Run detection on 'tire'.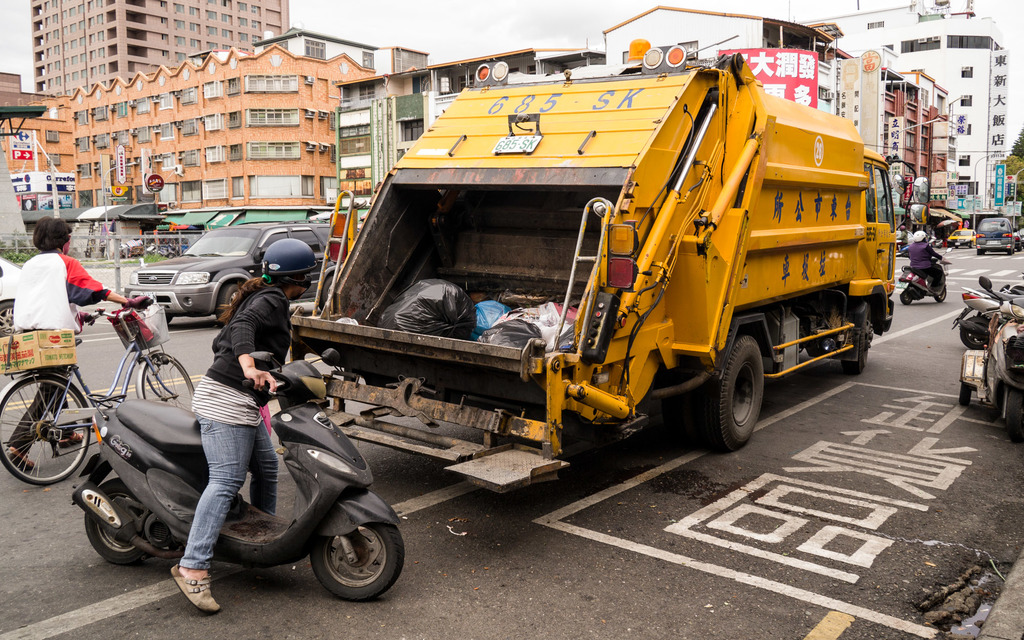
Result: BBox(142, 354, 195, 413).
